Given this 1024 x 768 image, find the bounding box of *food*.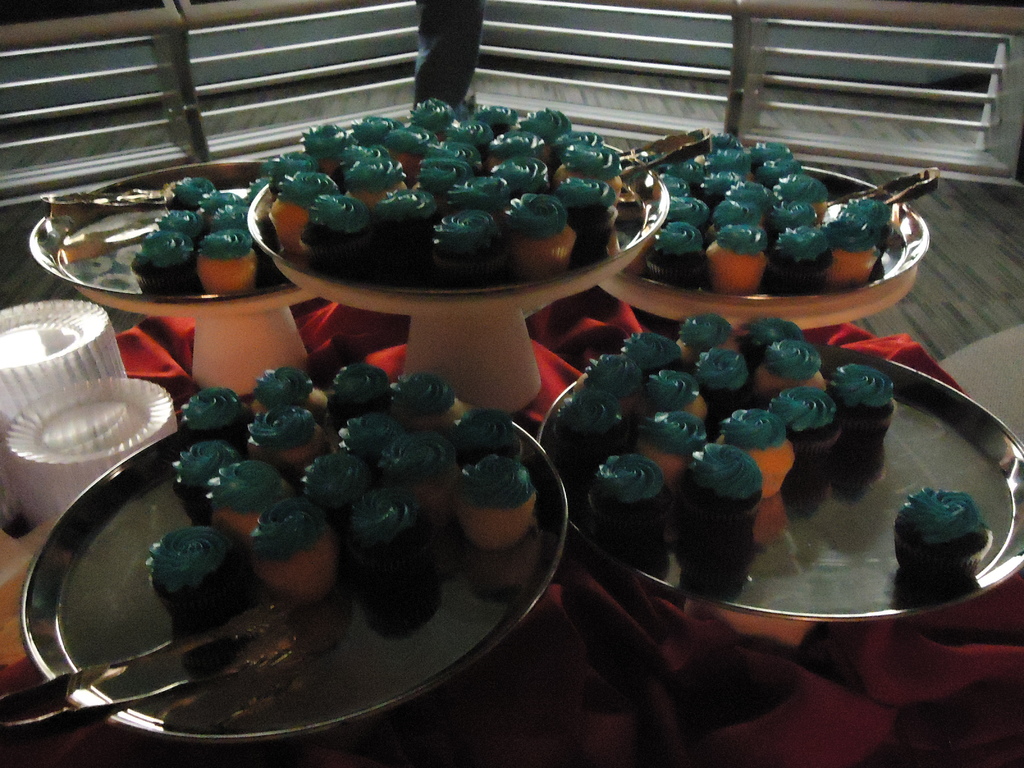
BBox(763, 222, 830, 294).
